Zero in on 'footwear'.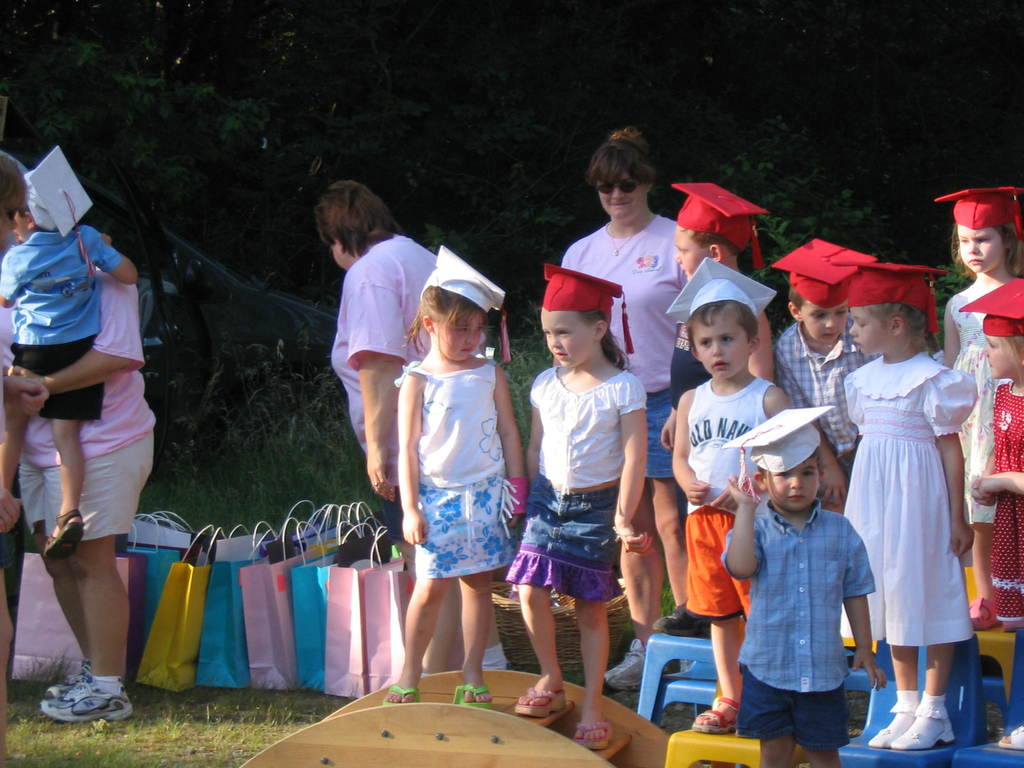
Zeroed in: 969:595:998:631.
